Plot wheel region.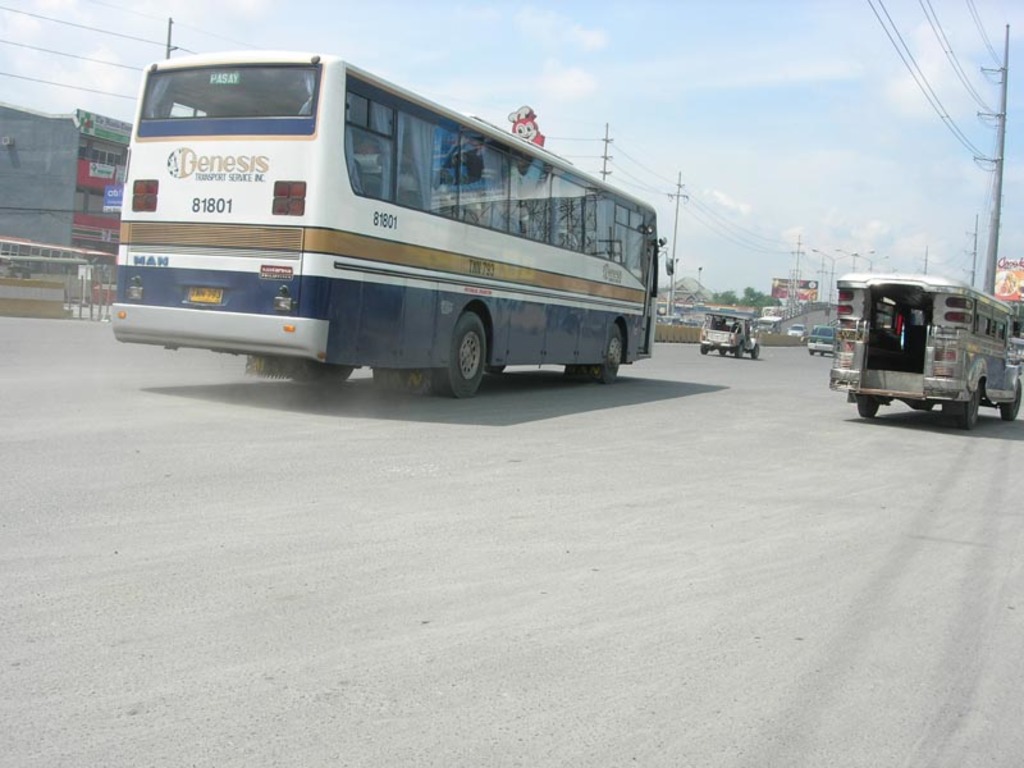
Plotted at detection(561, 323, 622, 385).
